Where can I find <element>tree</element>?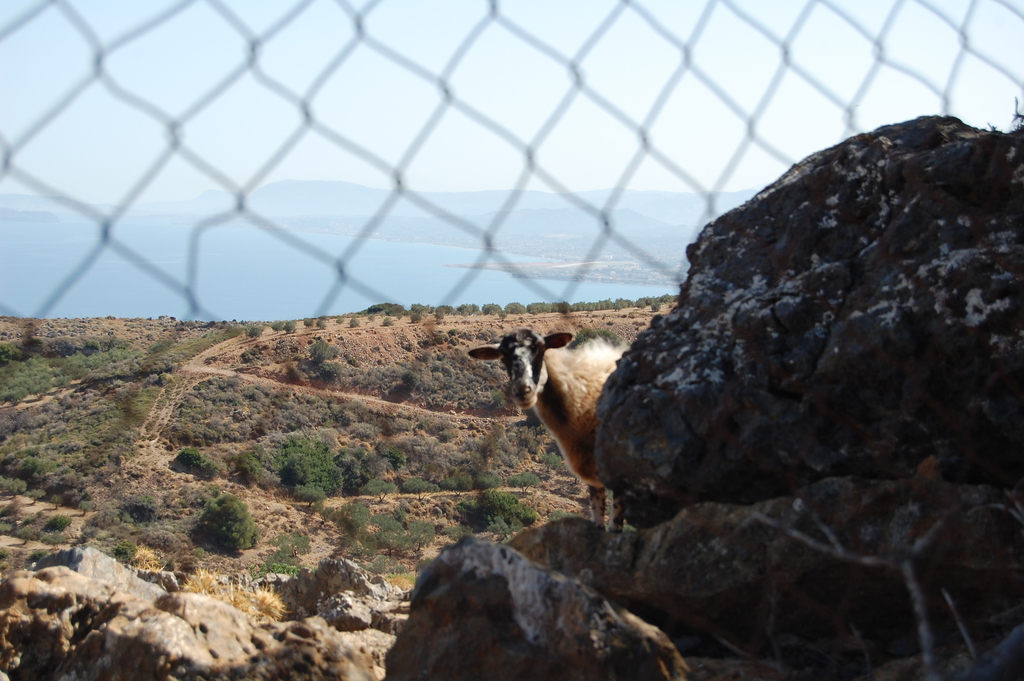
You can find it at (x1=461, y1=306, x2=467, y2=313).
